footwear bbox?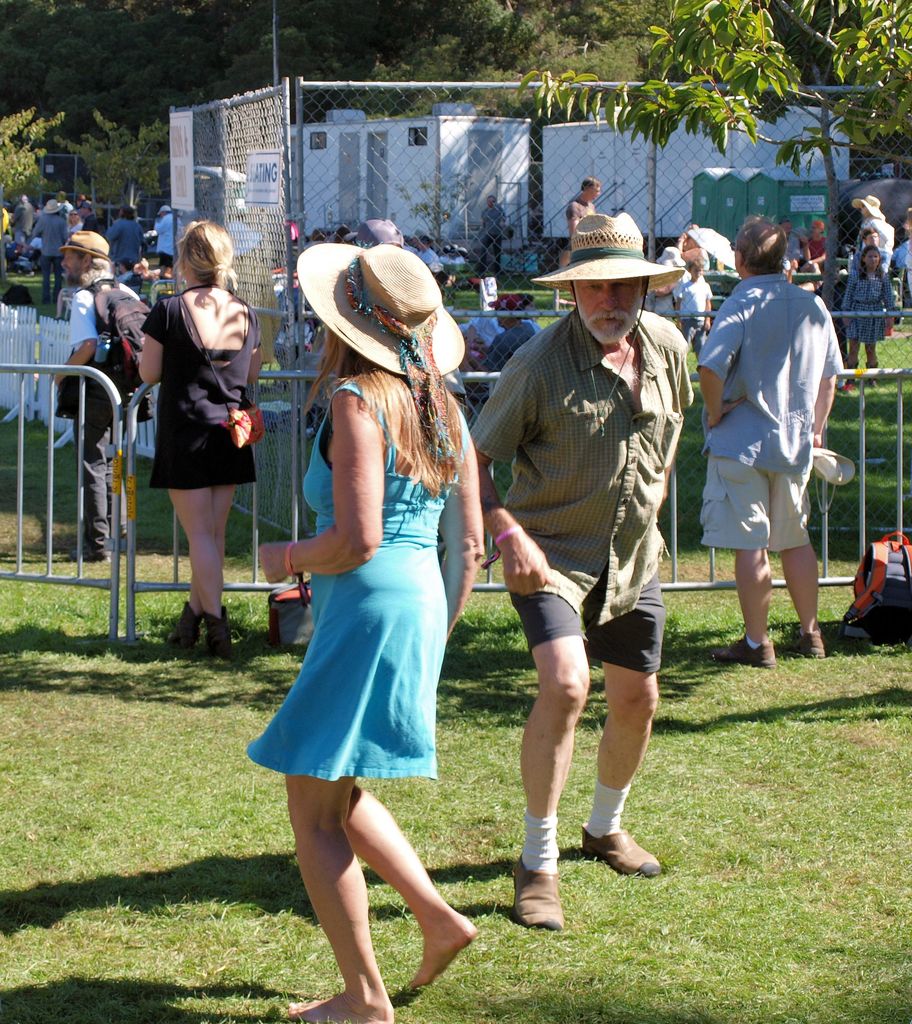
(159,602,200,652)
